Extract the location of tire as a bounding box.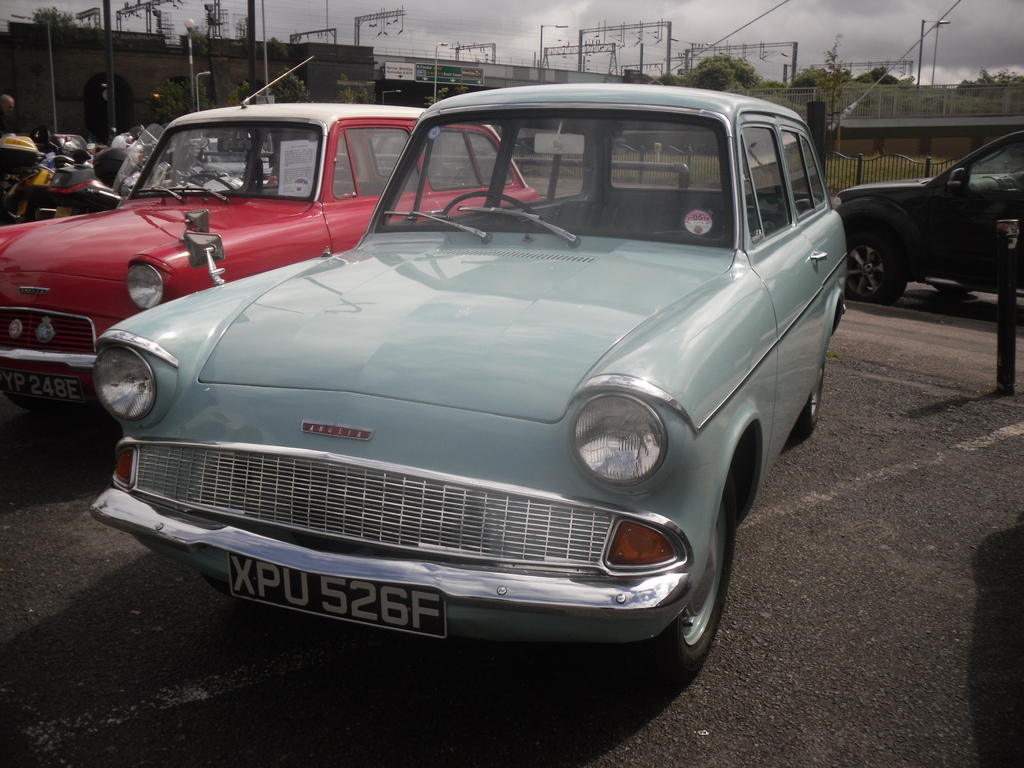
x1=650 y1=492 x2=729 y2=669.
